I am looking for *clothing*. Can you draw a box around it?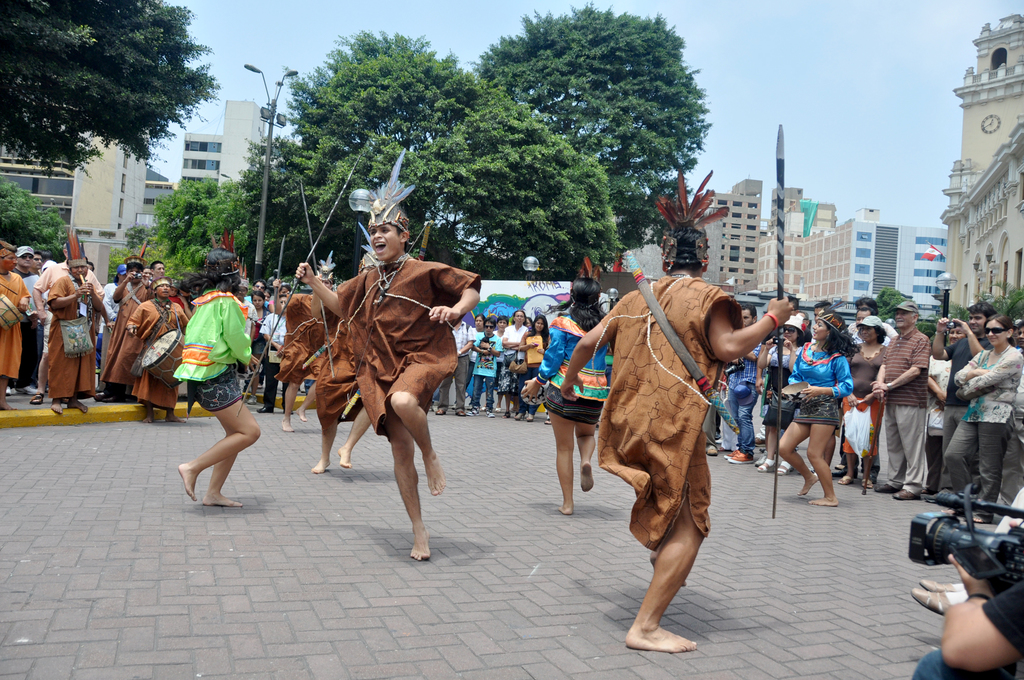
Sure, the bounding box is pyautogui.locateOnScreen(874, 395, 925, 483).
